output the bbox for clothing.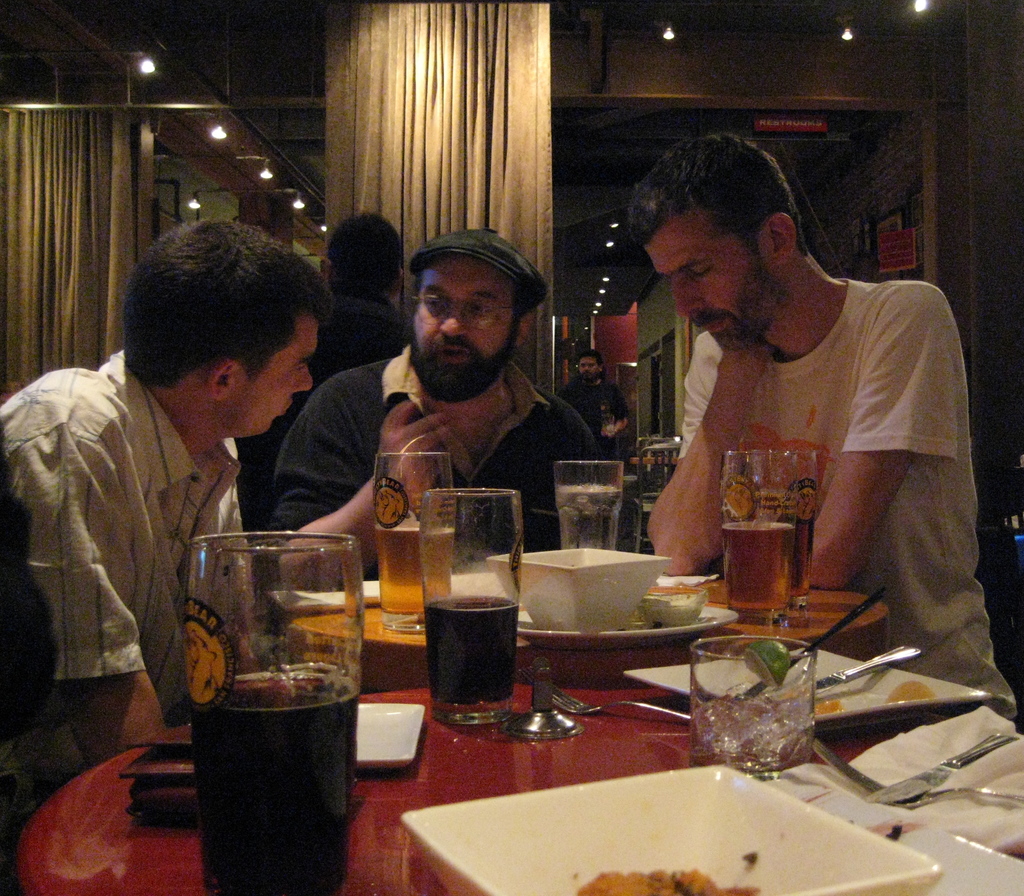
l=19, t=310, r=309, b=775.
